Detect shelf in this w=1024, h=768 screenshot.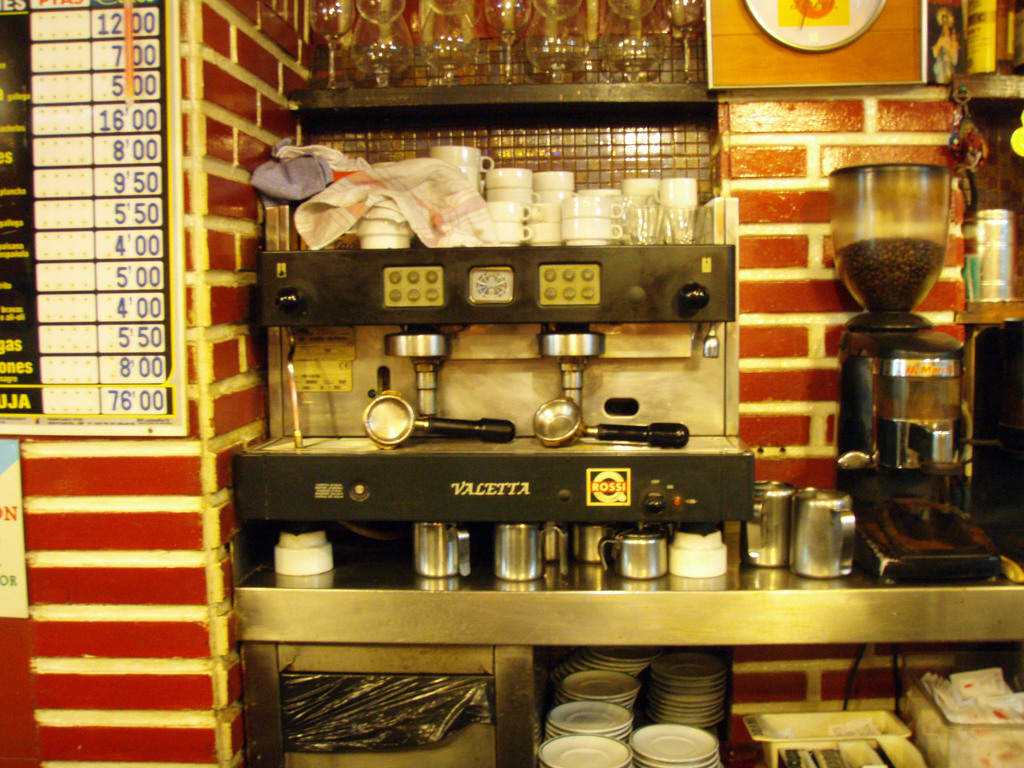
Detection: 952 65 1023 328.
